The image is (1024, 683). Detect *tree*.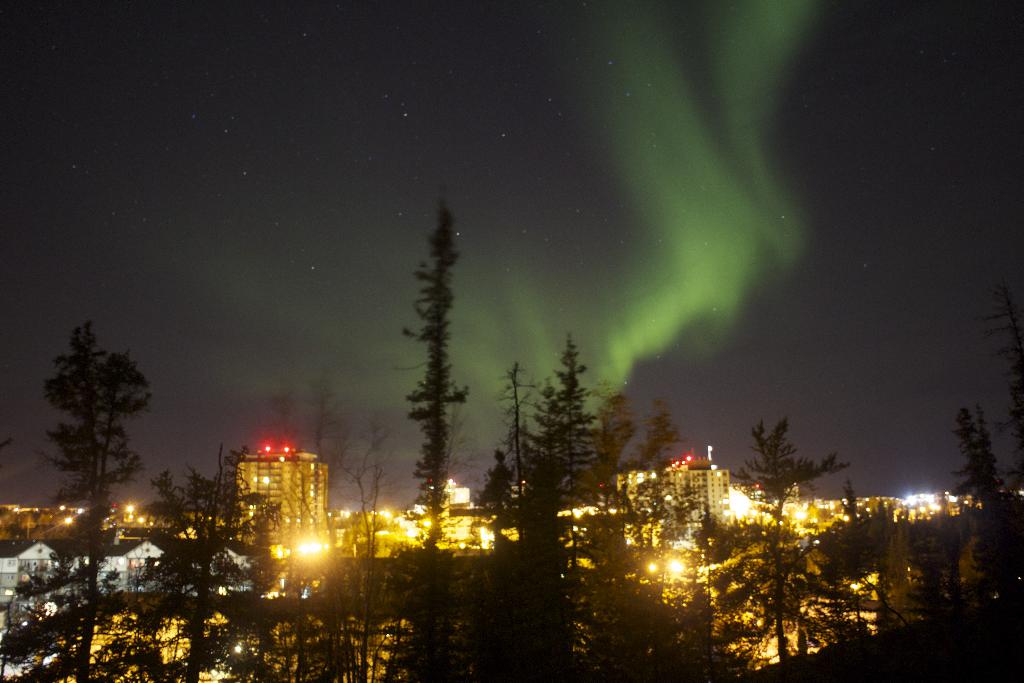
Detection: [710, 416, 850, 682].
